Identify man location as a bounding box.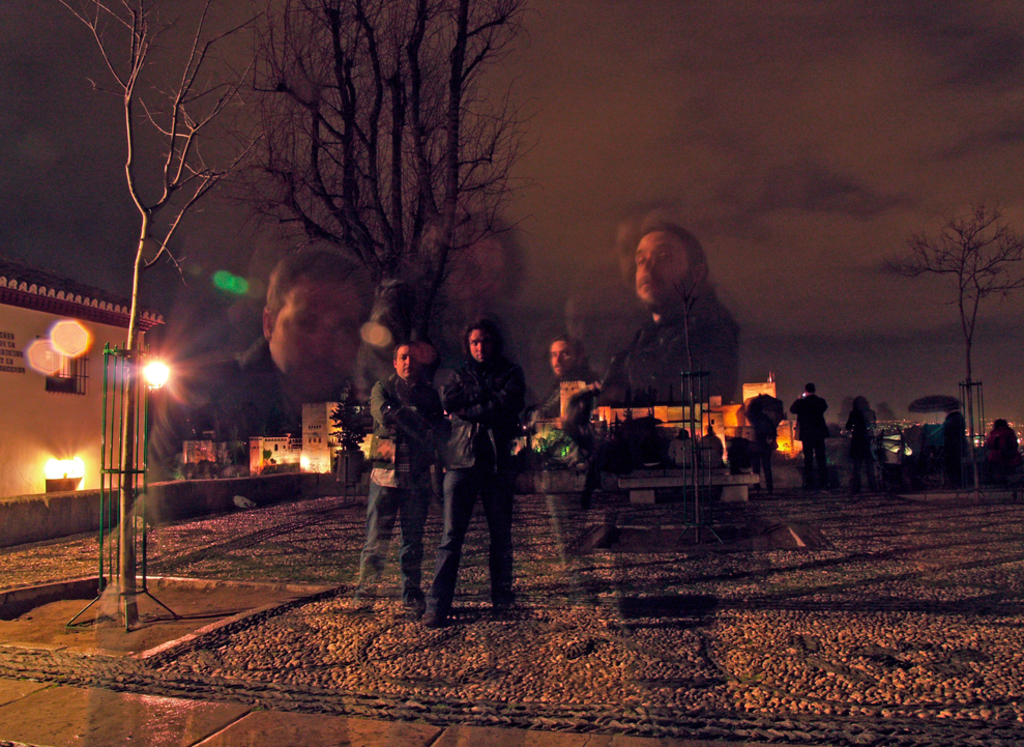
bbox(433, 310, 527, 624).
